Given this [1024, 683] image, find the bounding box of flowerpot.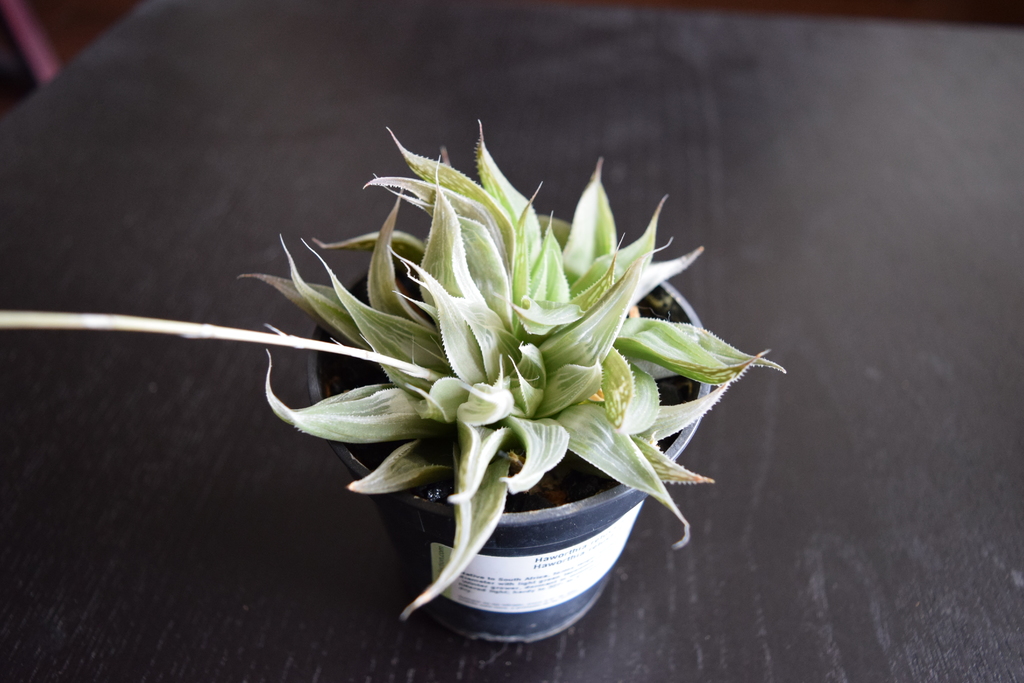
bbox(296, 222, 703, 642).
